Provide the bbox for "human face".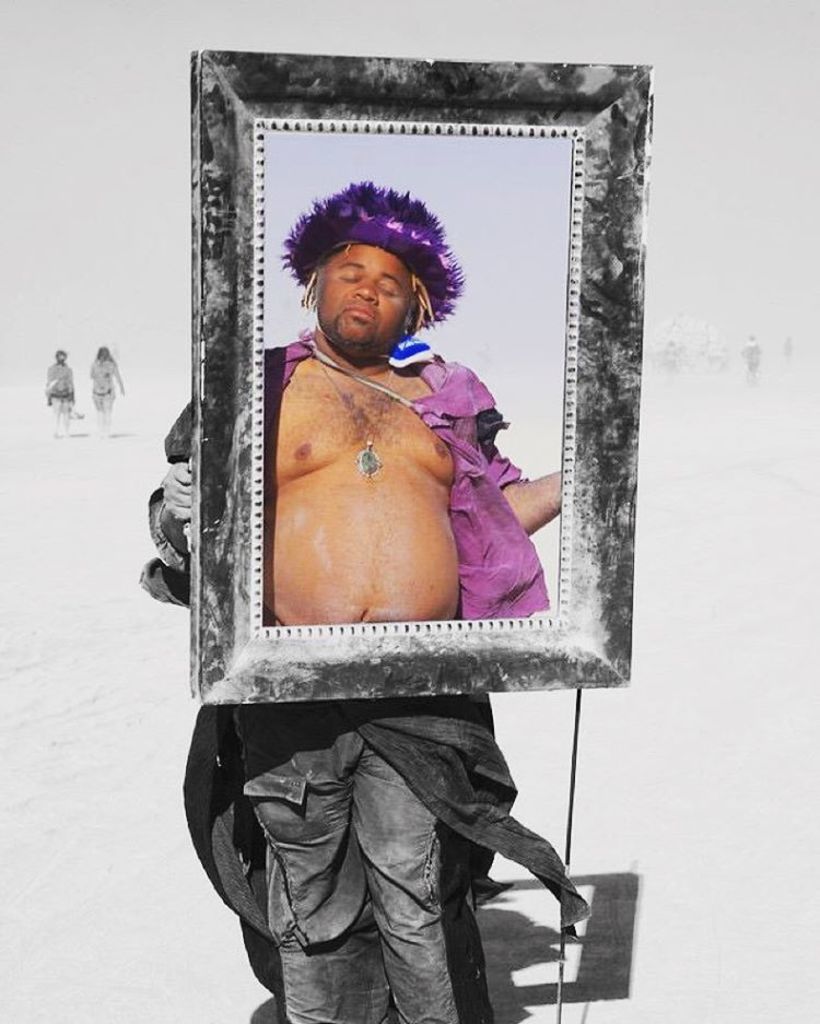
box(316, 245, 413, 349).
